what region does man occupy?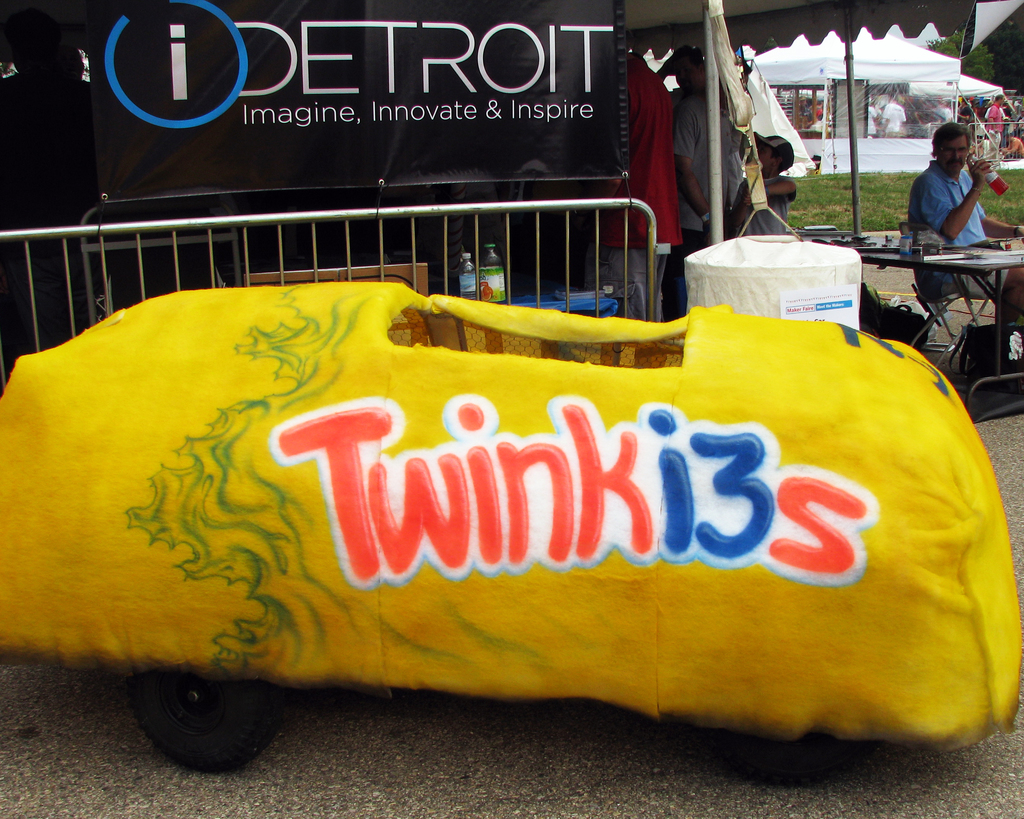
{"left": 664, "top": 56, "right": 758, "bottom": 296}.
